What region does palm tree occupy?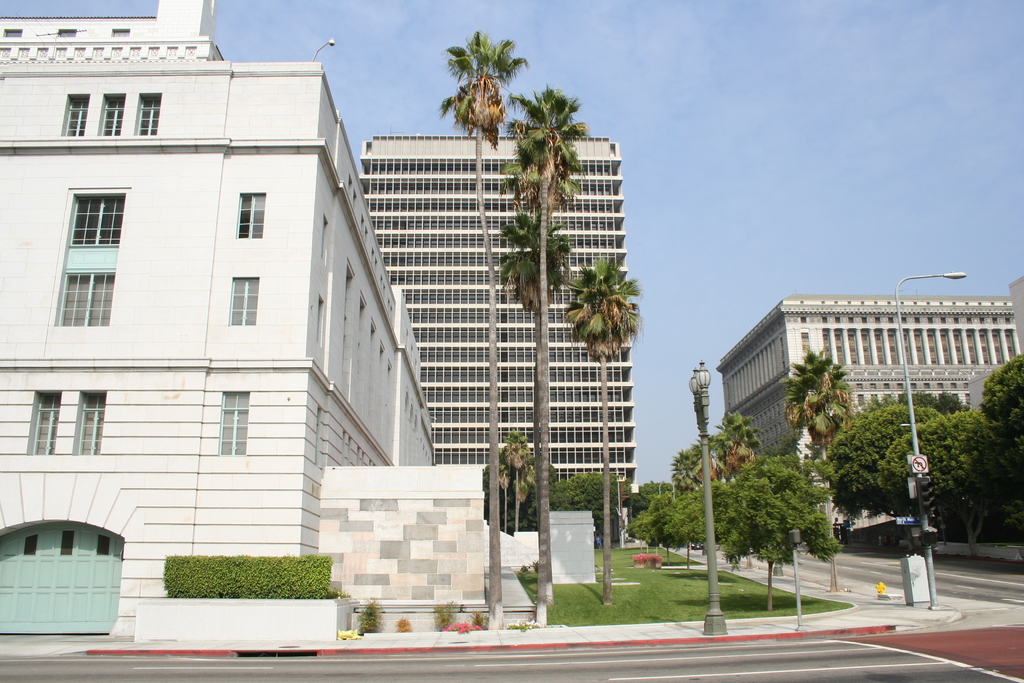
[786, 341, 859, 592].
